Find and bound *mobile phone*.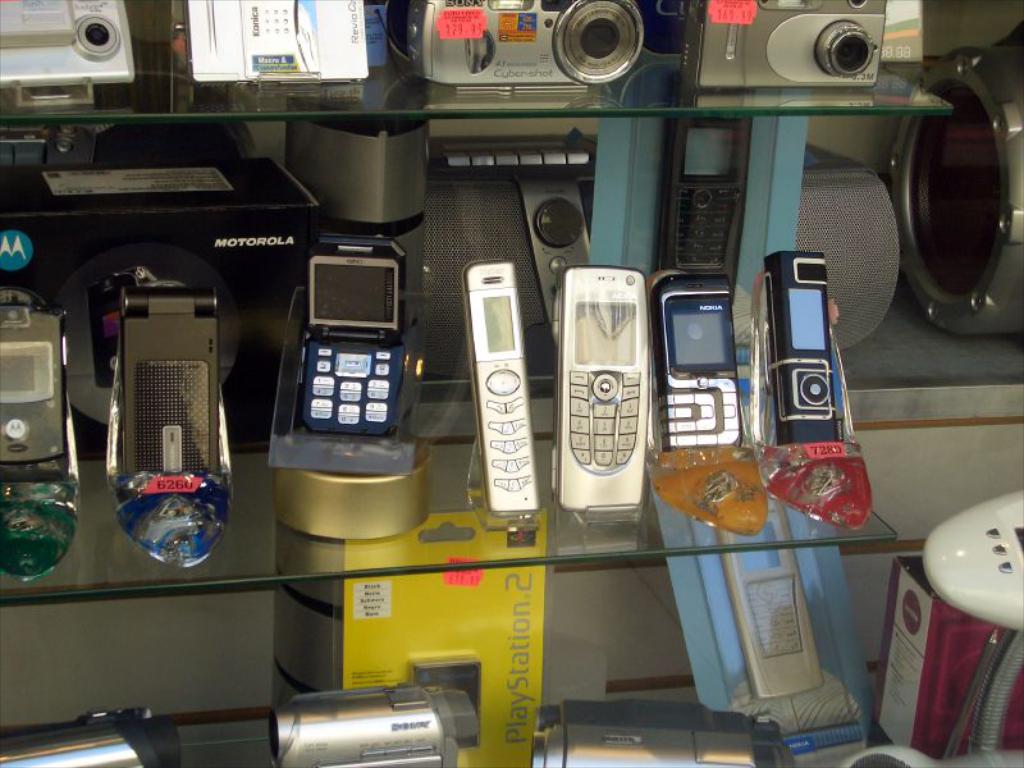
Bound: left=657, top=274, right=751, bottom=471.
